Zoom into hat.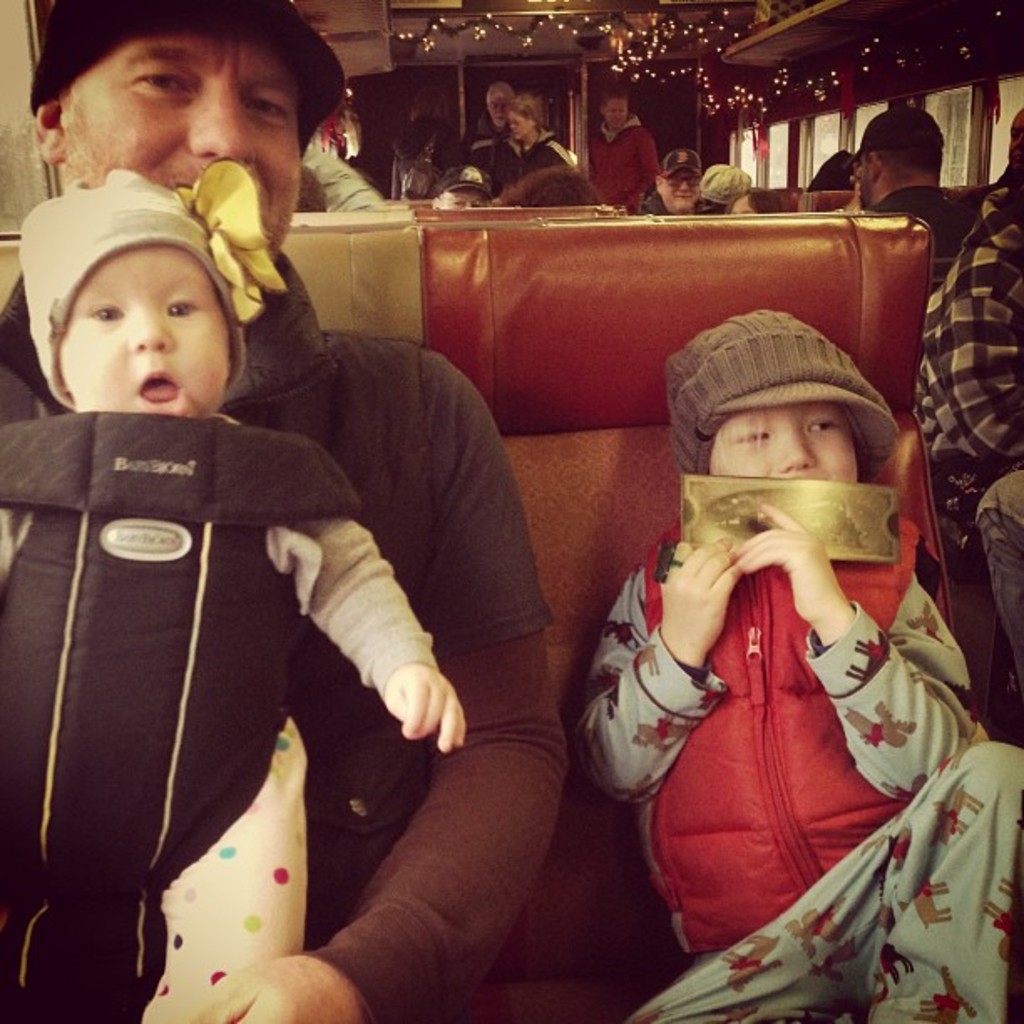
Zoom target: 432:166:494:201.
